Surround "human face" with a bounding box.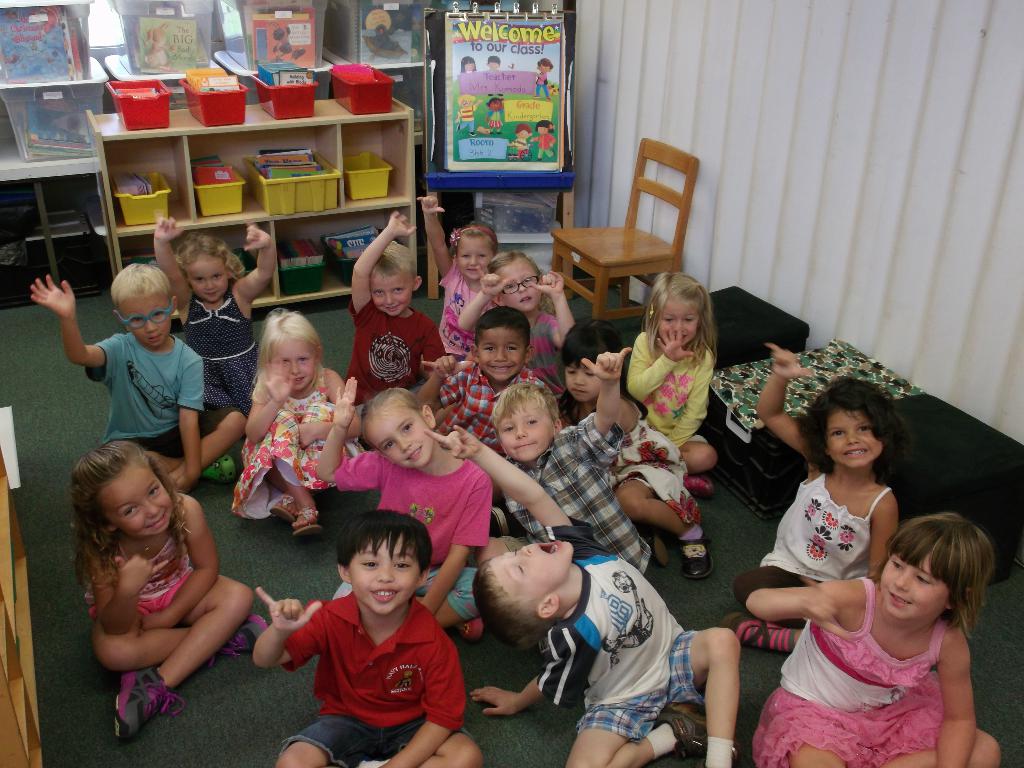
(494, 403, 554, 463).
